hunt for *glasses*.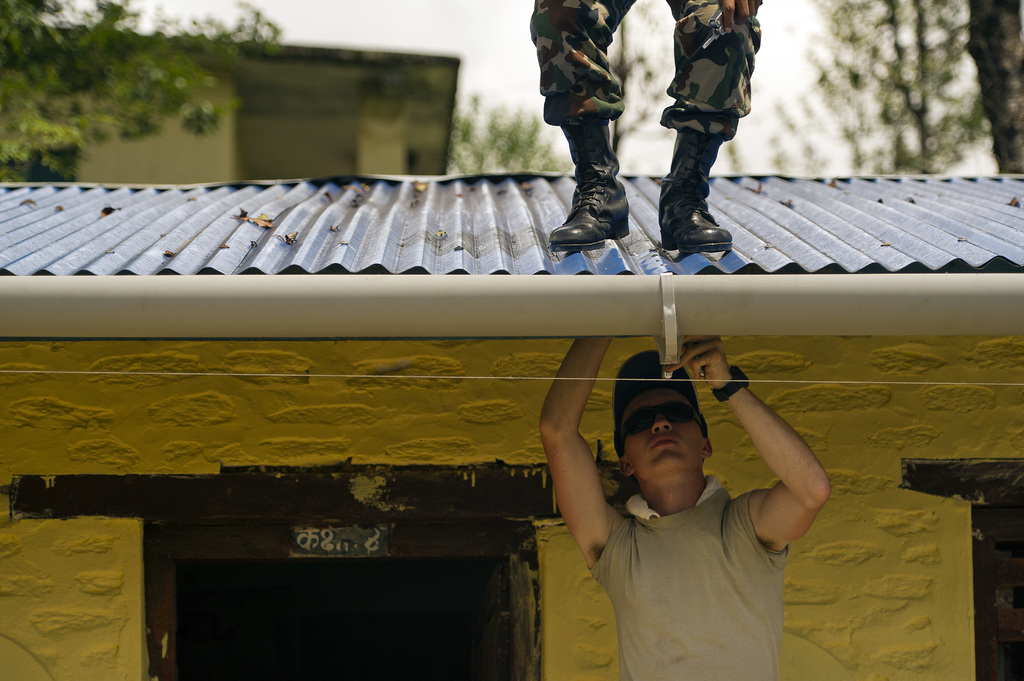
Hunted down at locate(620, 400, 707, 451).
